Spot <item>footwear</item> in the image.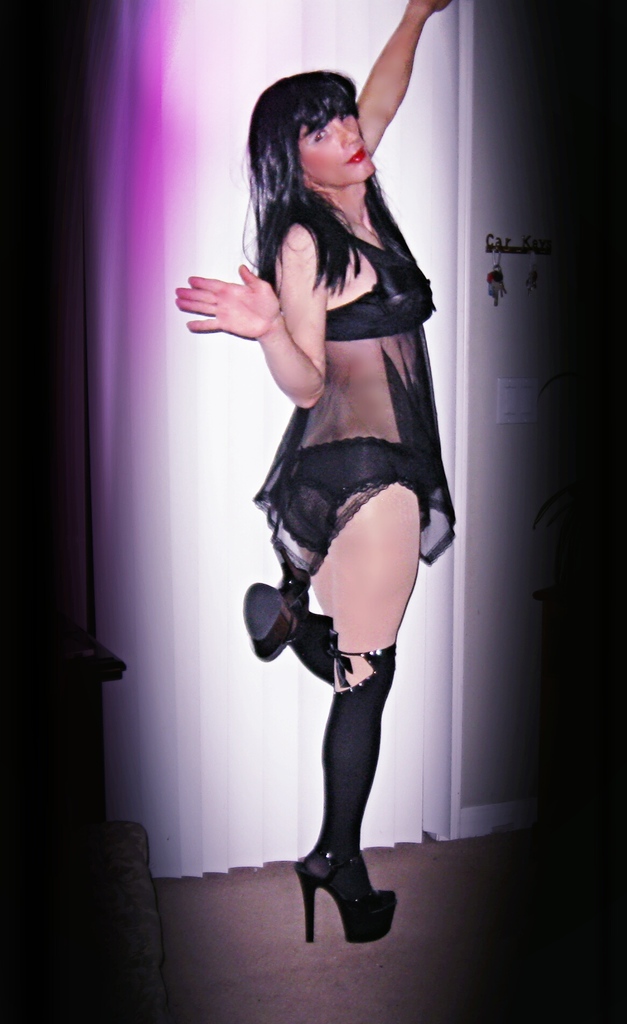
<item>footwear</item> found at 293/824/396/948.
